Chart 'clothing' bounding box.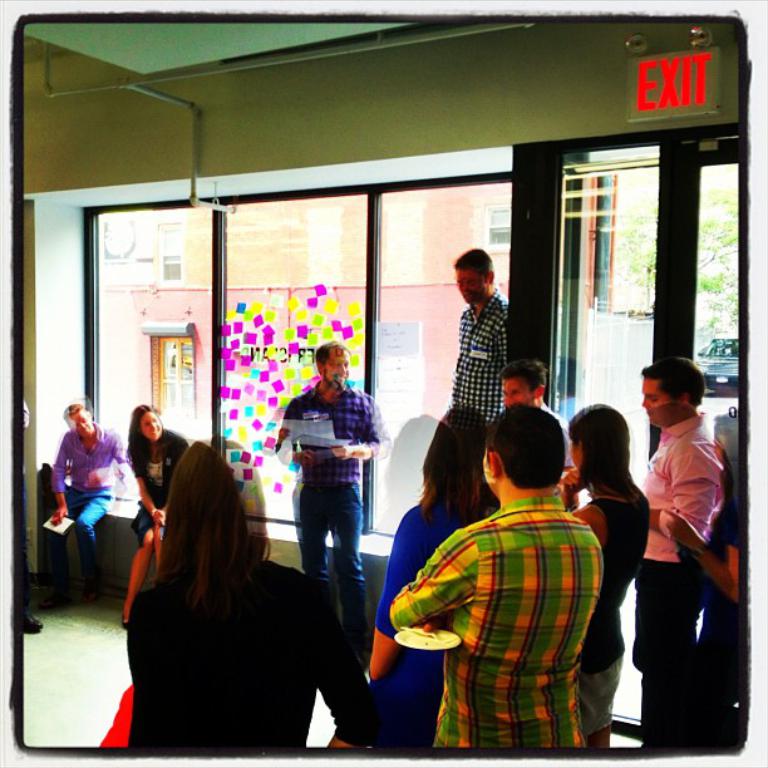
Charted: left=24, top=398, right=30, bottom=604.
